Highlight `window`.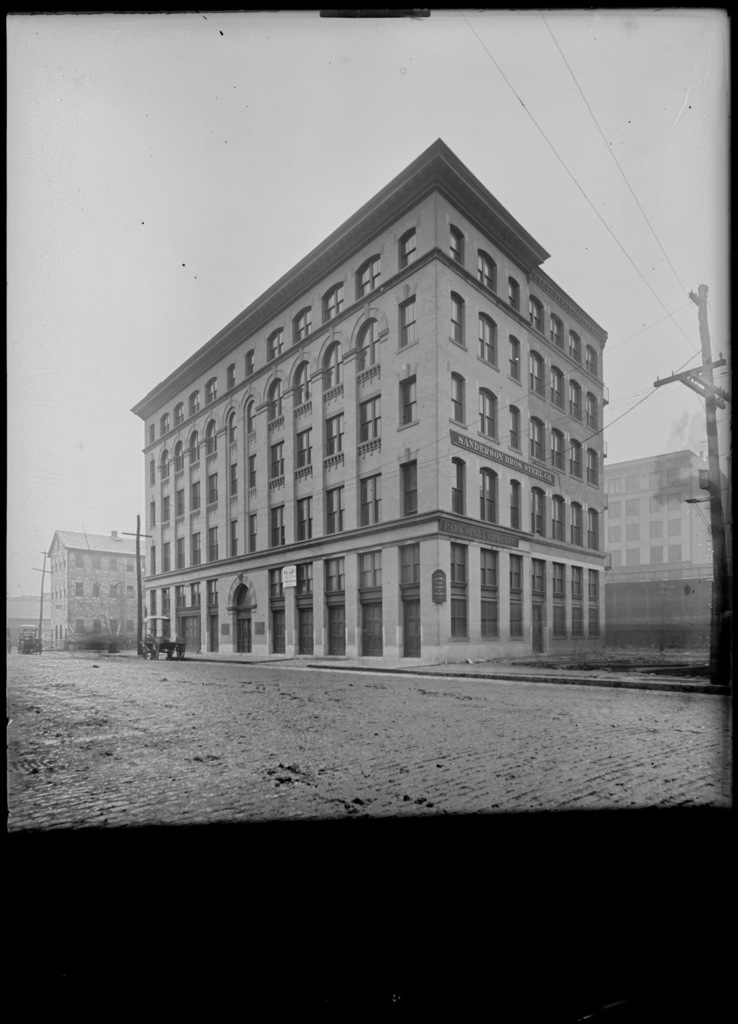
Highlighted region: x1=591, y1=608, x2=601, y2=640.
